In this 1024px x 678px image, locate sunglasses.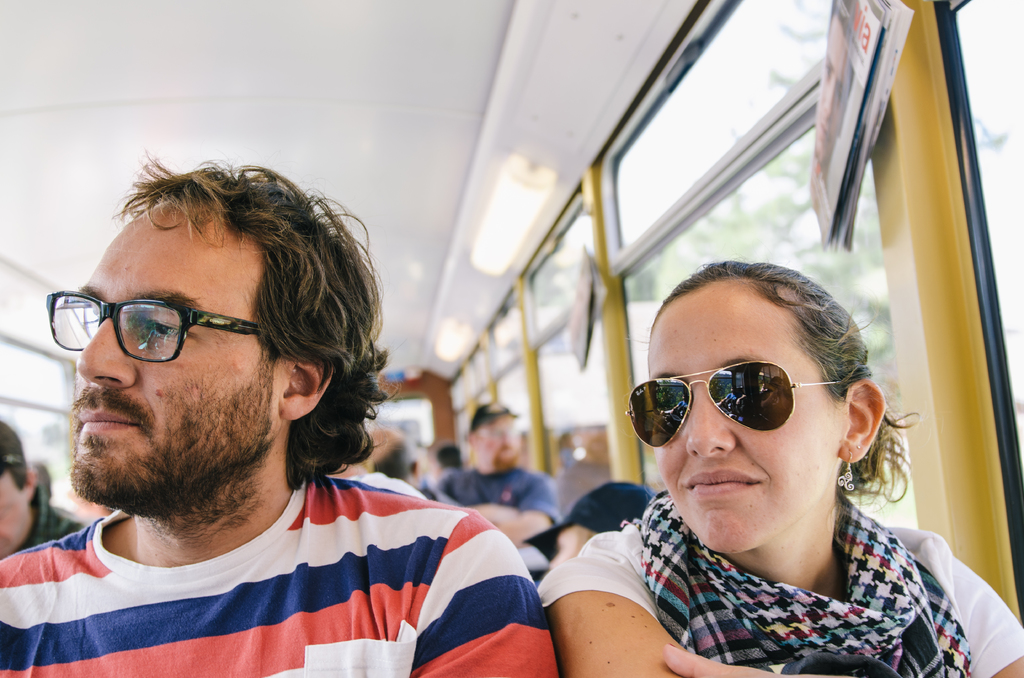
Bounding box: x1=623, y1=359, x2=841, y2=449.
